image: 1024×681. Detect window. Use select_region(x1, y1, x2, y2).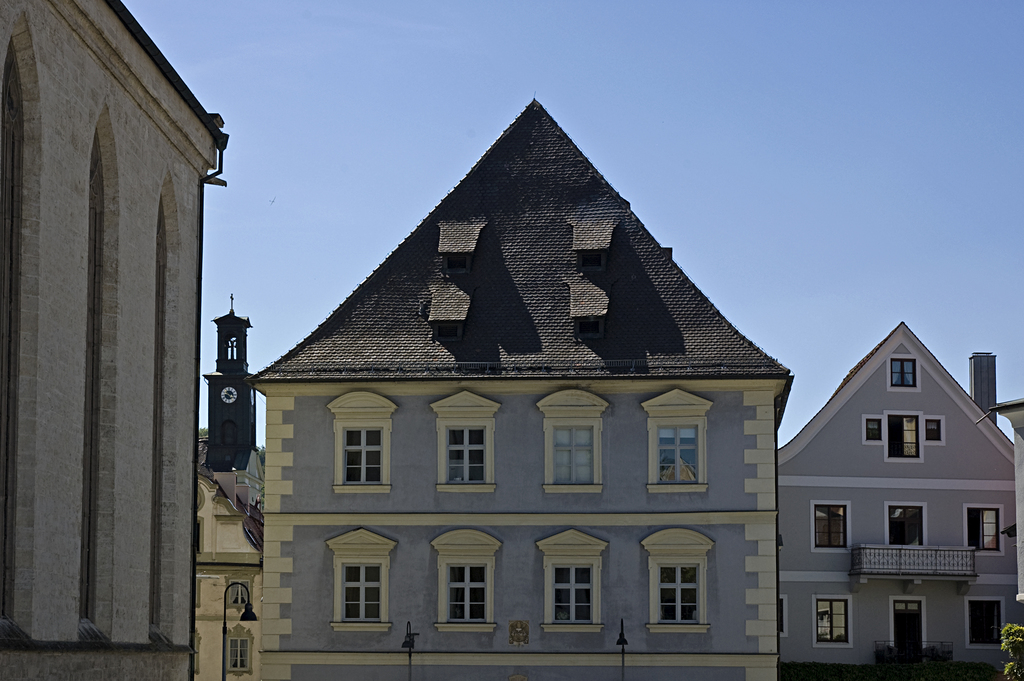
select_region(891, 416, 918, 456).
